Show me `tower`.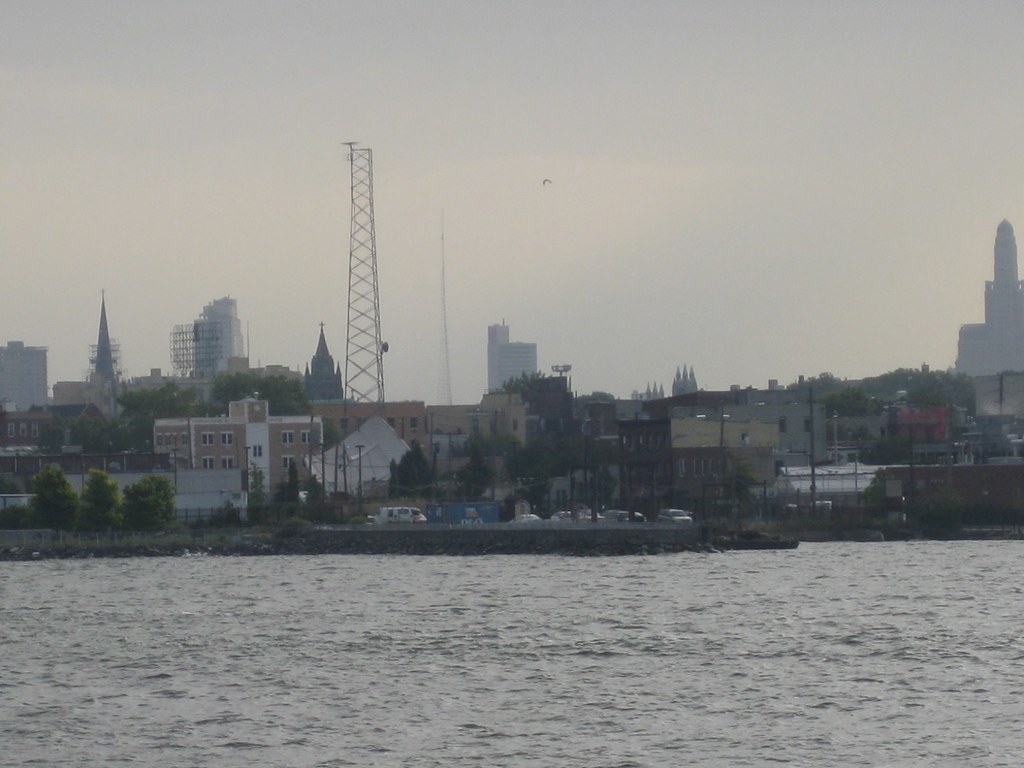
`tower` is here: x1=344 y1=138 x2=390 y2=491.
